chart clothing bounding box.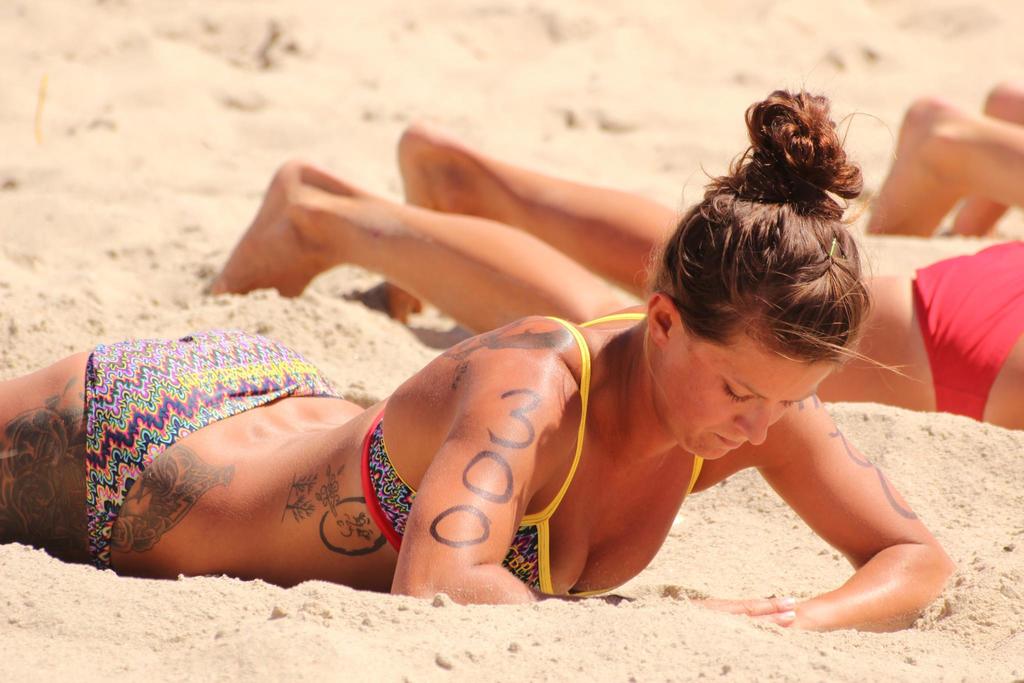
Charted: locate(910, 199, 1013, 432).
